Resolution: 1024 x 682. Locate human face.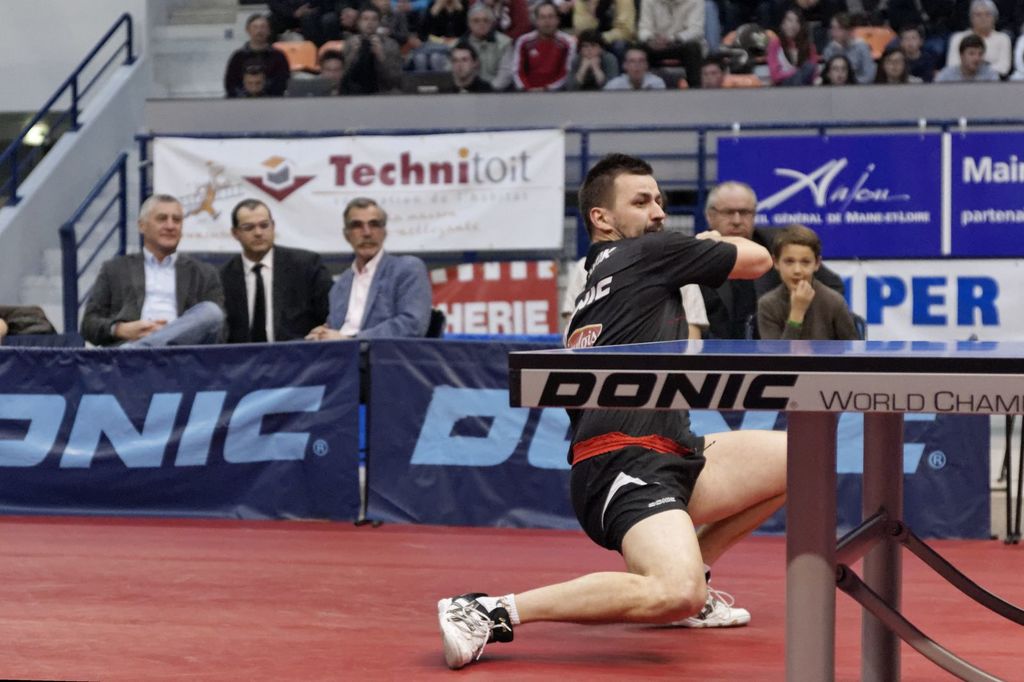
(145,198,186,250).
